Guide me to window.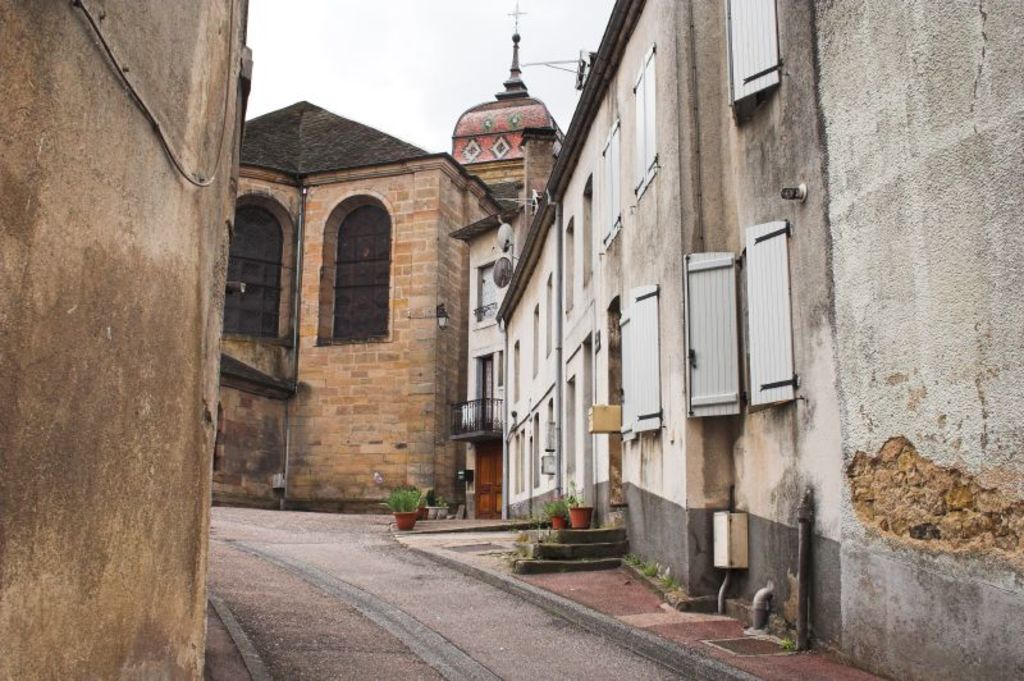
Guidance: (541, 270, 552, 360).
